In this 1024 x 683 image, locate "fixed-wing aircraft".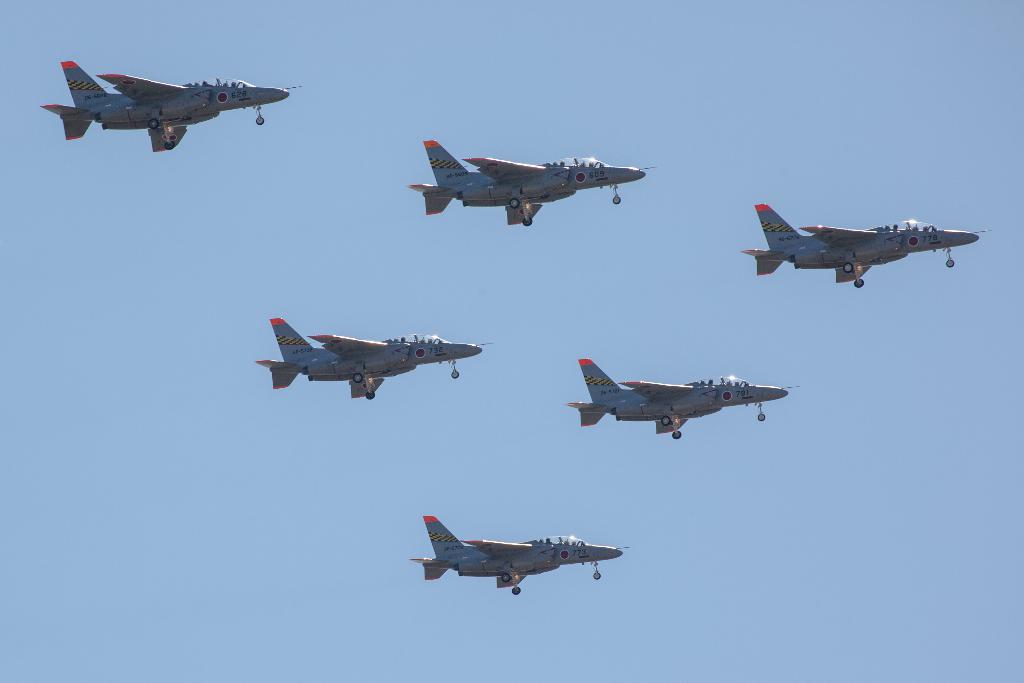
Bounding box: bbox=[406, 129, 657, 224].
